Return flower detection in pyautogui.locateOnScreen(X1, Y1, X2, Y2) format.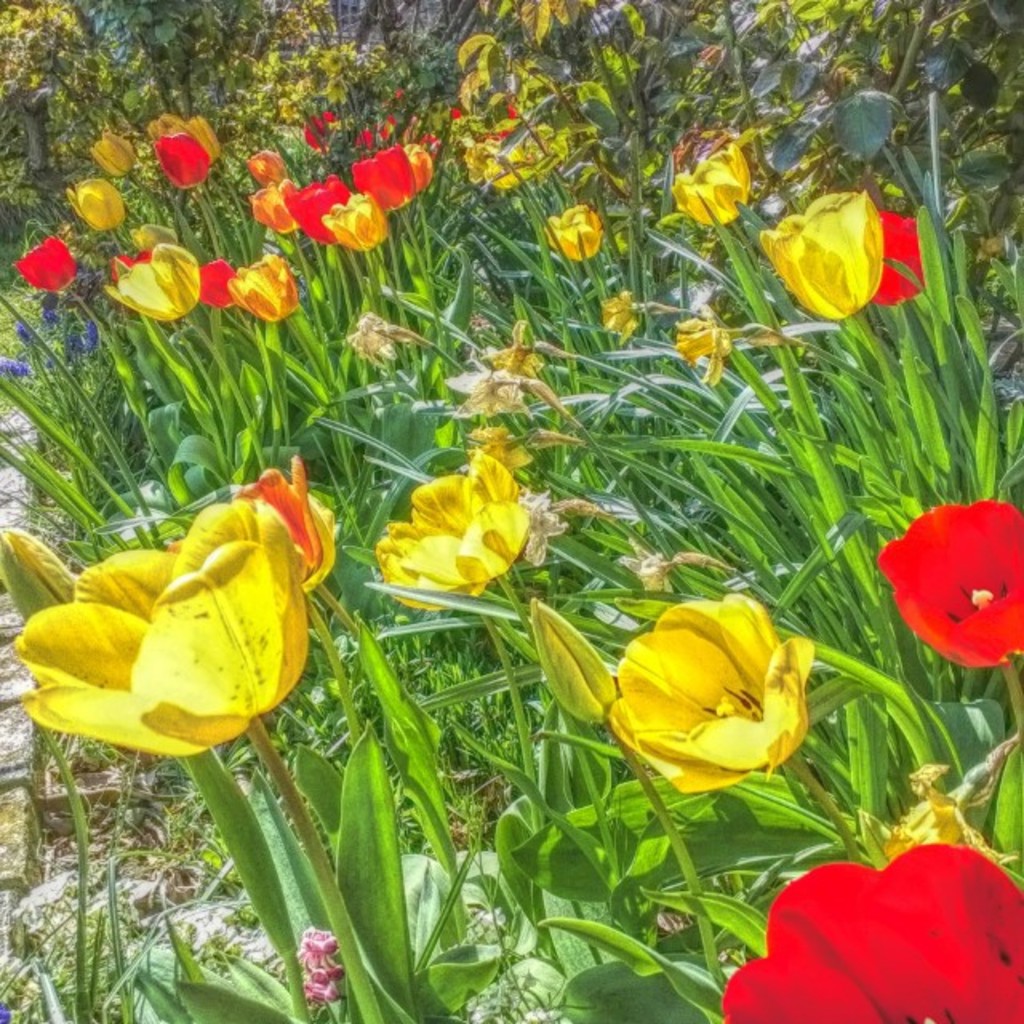
pyautogui.locateOnScreen(605, 590, 811, 794).
